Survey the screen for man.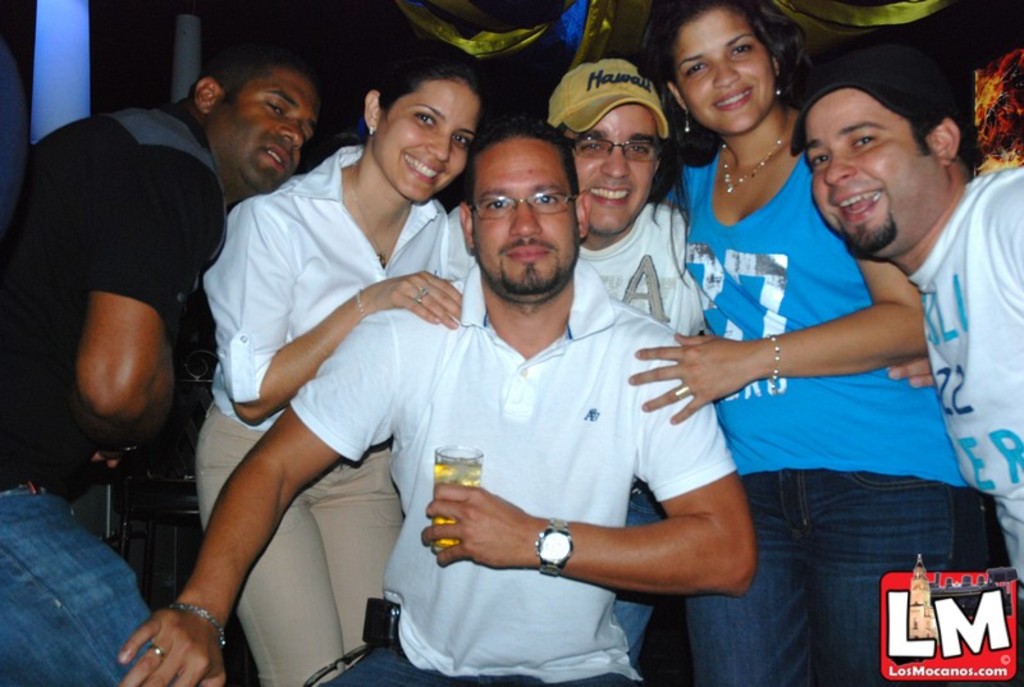
Survey found: x1=0, y1=50, x2=324, y2=686.
